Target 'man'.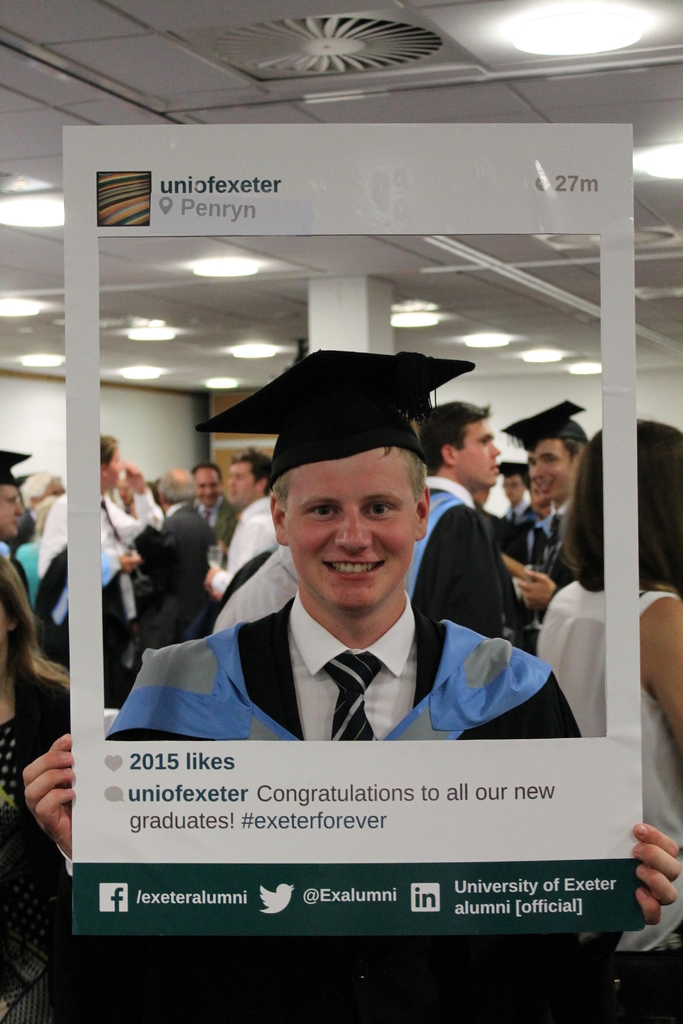
Target region: 126/468/215/671.
